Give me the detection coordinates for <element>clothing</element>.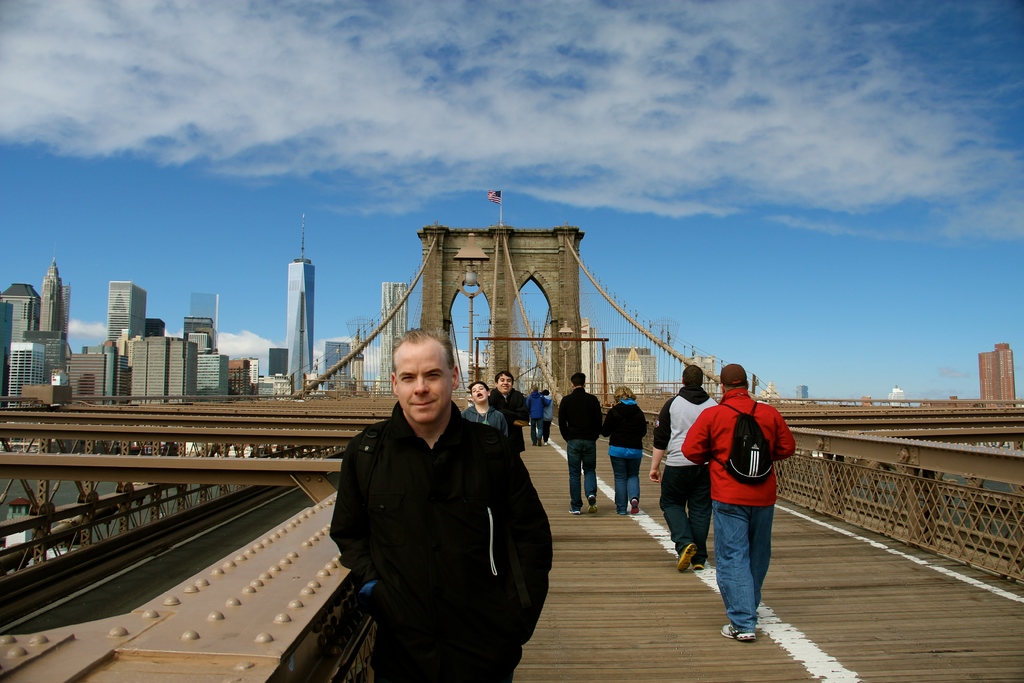
<region>465, 407, 518, 446</region>.
